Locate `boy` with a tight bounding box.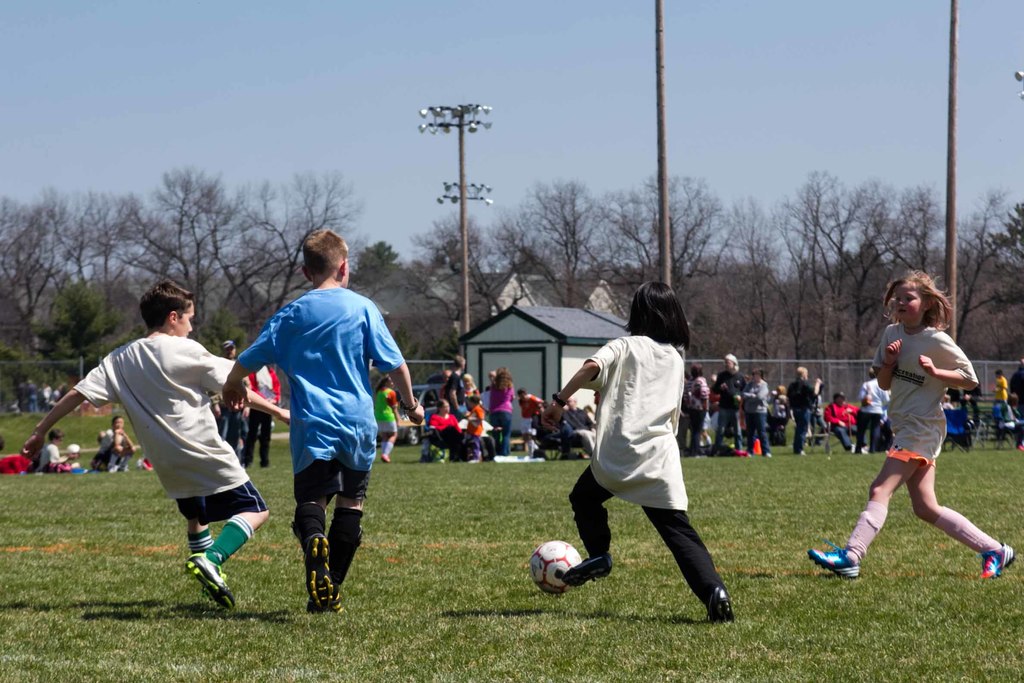
<bbox>216, 228, 426, 622</bbox>.
